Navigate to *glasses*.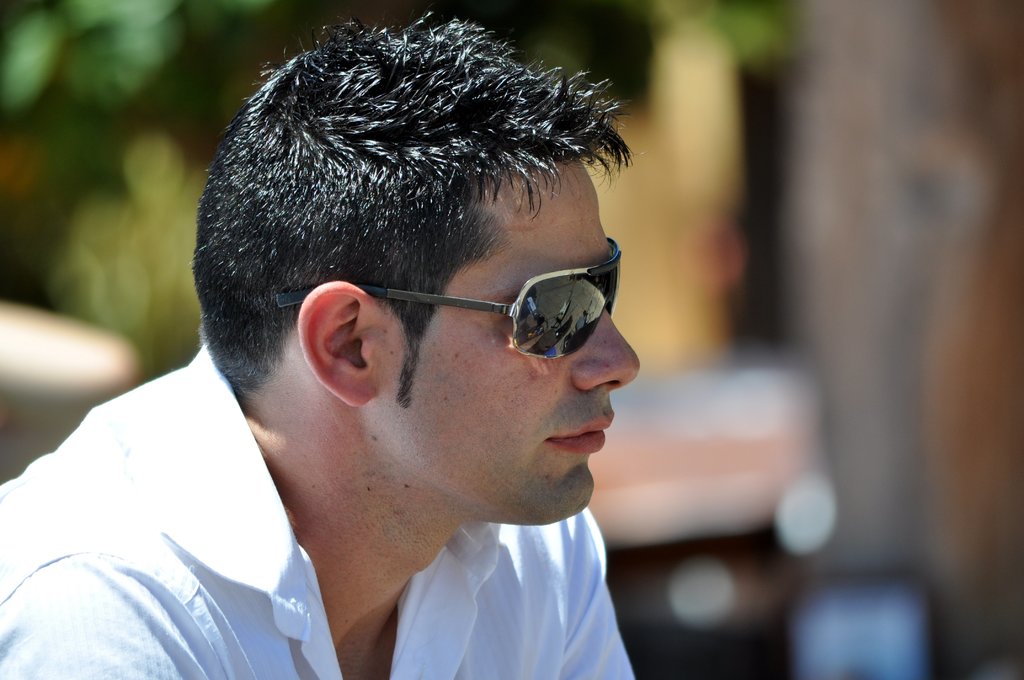
Navigation target: [x1=292, y1=261, x2=684, y2=376].
